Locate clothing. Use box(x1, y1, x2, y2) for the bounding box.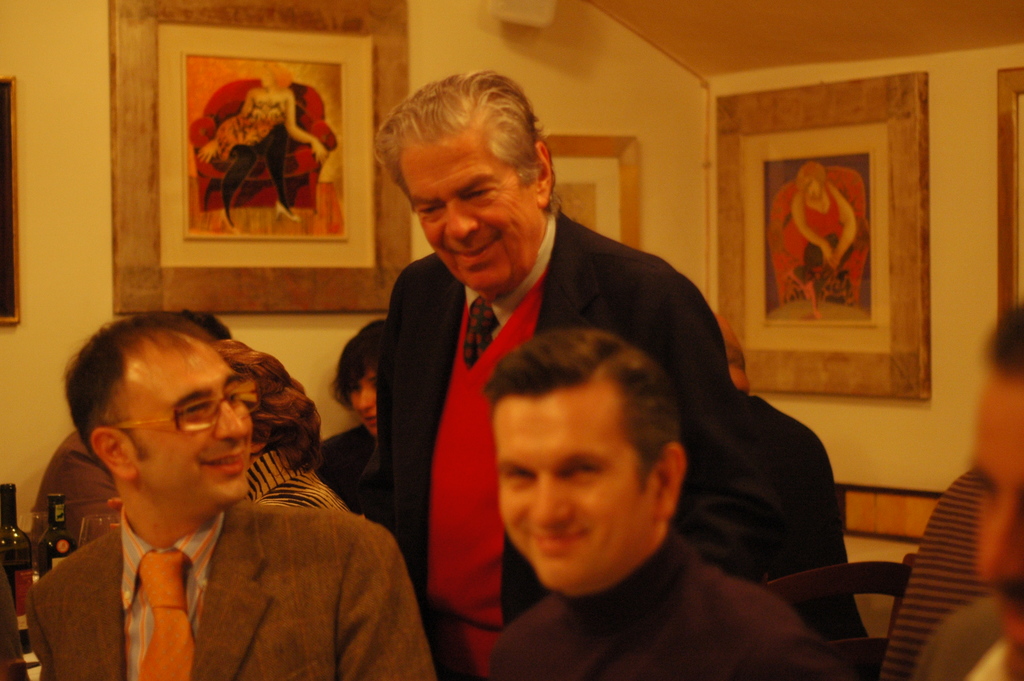
box(377, 252, 719, 673).
